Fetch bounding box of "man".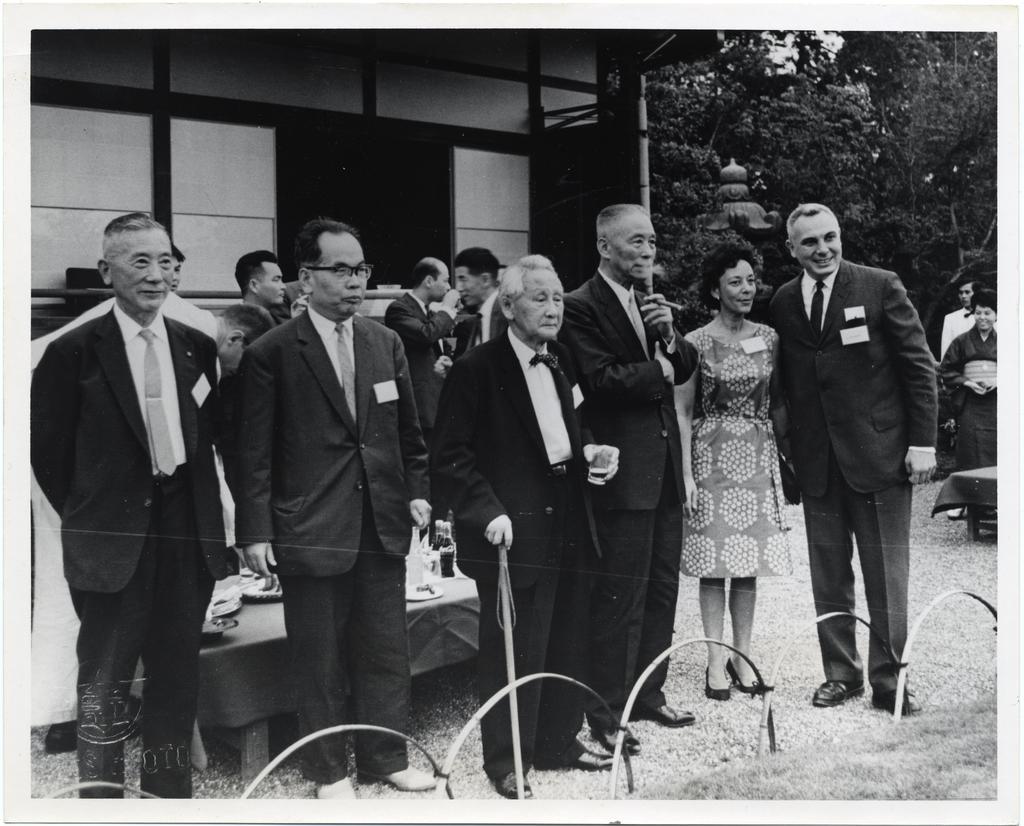
Bbox: locate(234, 217, 435, 799).
